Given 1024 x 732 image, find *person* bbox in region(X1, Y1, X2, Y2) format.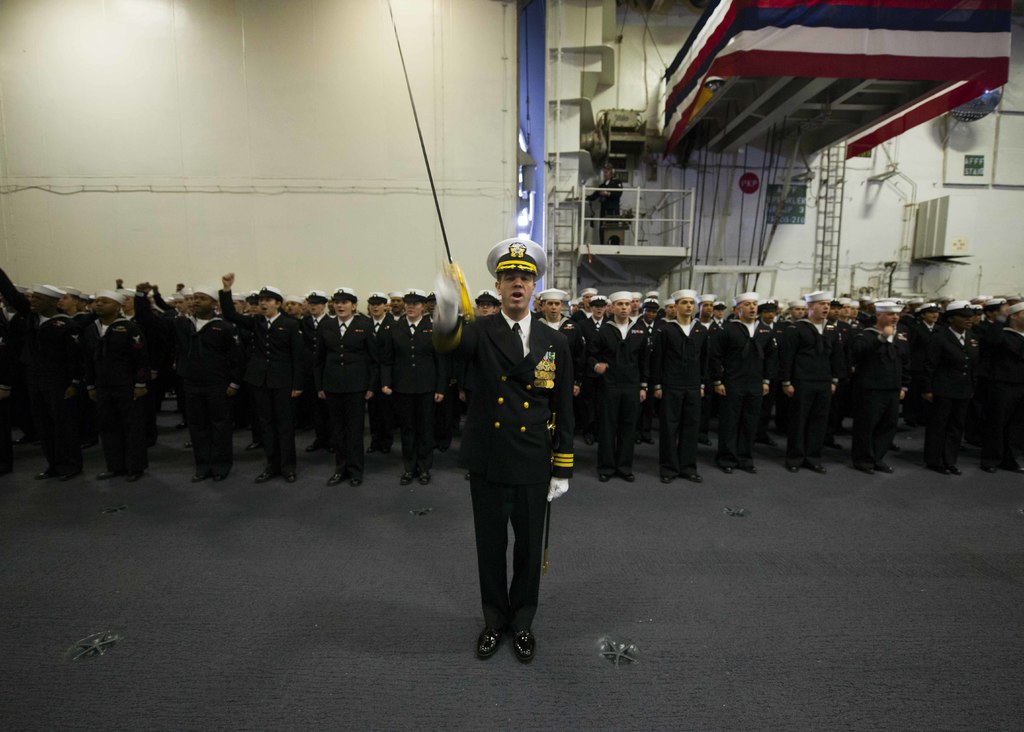
region(581, 163, 623, 243).
